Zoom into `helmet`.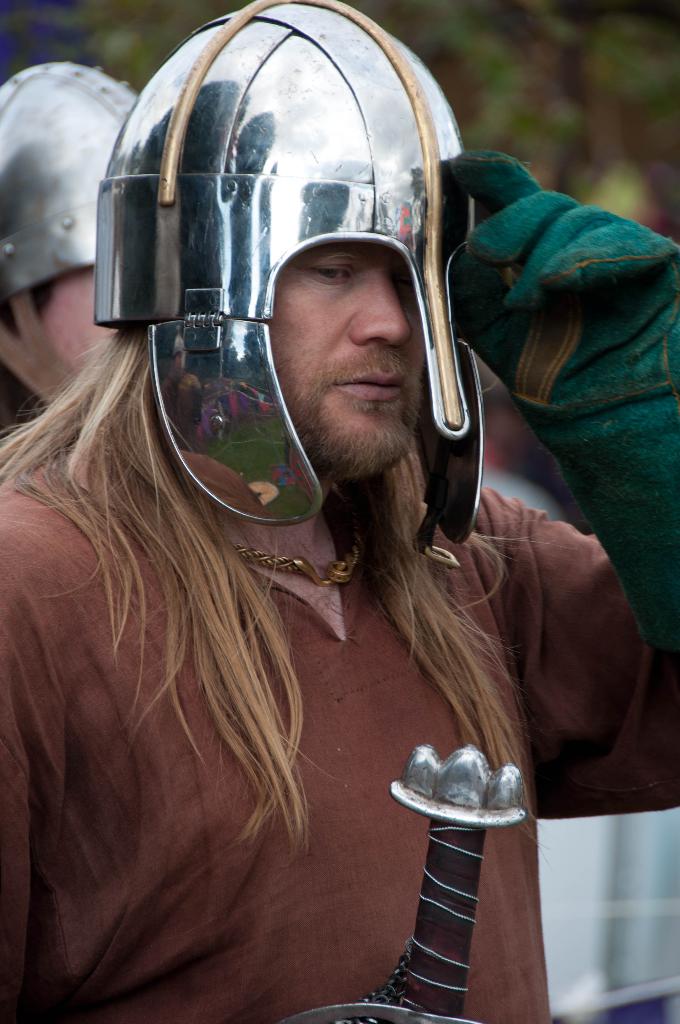
Zoom target: box(0, 57, 135, 307).
